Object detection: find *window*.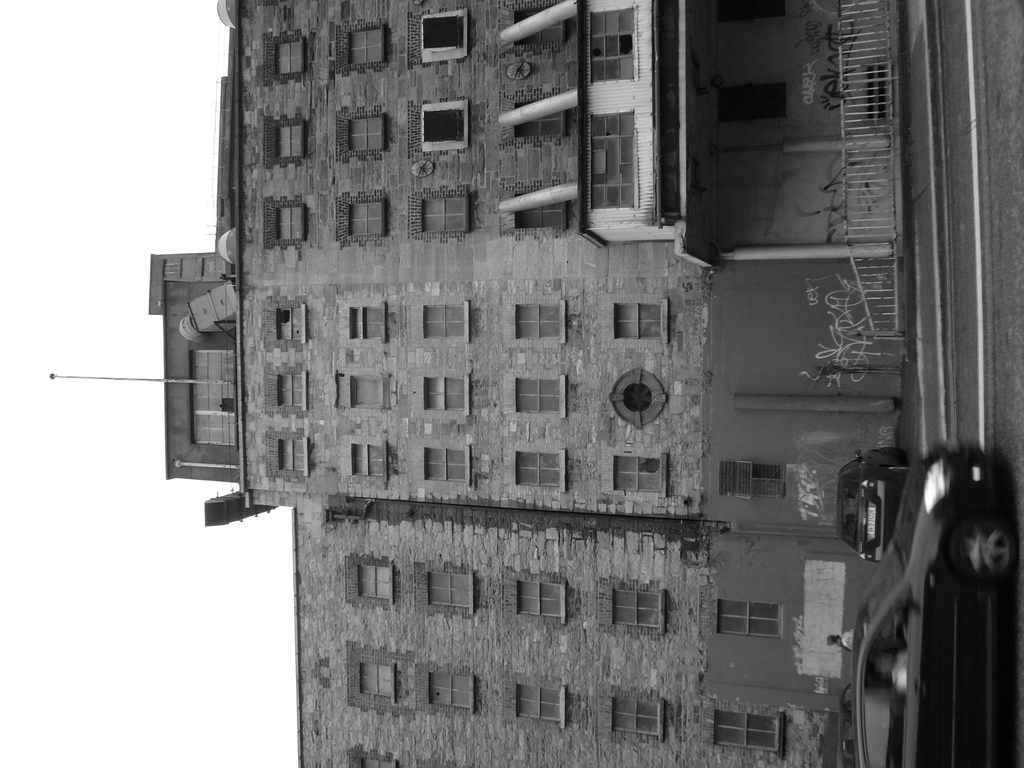
<bbox>276, 38, 303, 75</bbox>.
